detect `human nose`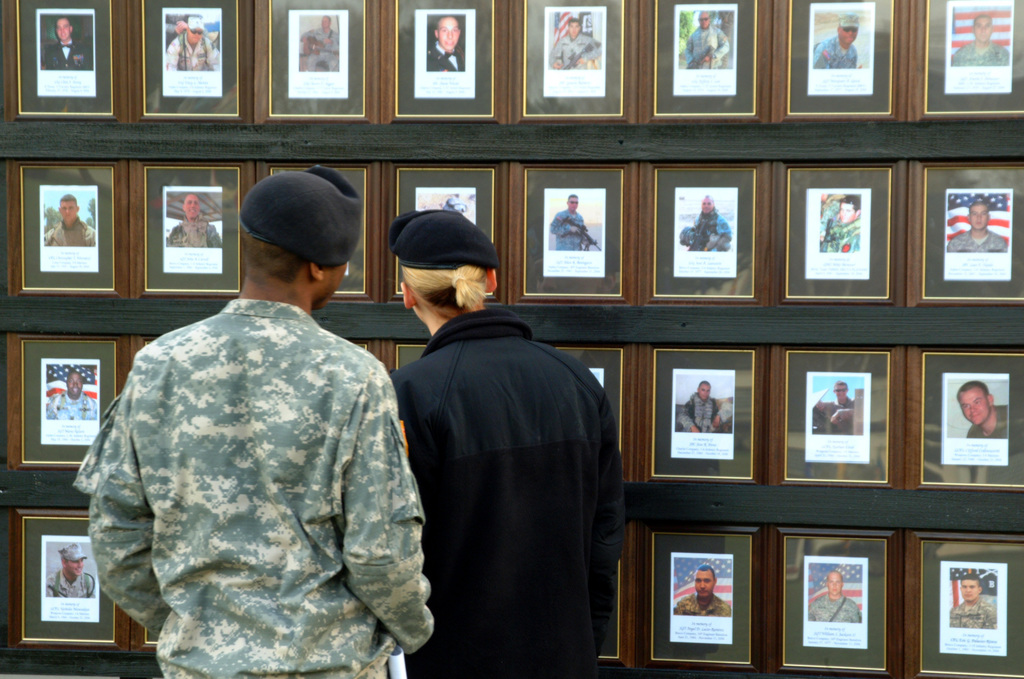
970,405,976,411
